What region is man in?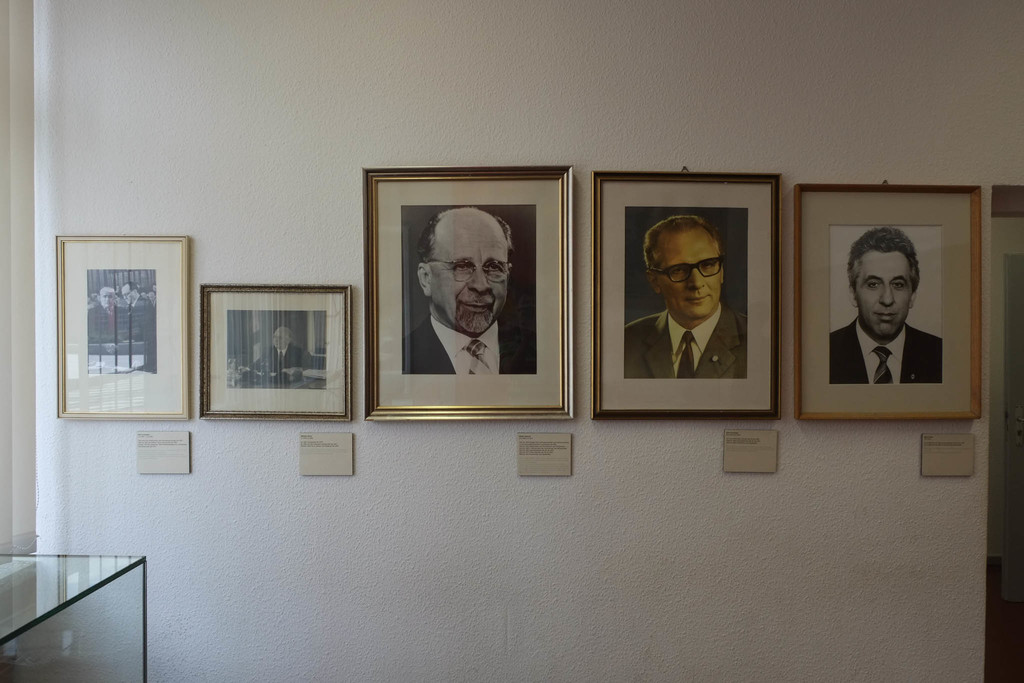
l=624, t=213, r=750, b=379.
